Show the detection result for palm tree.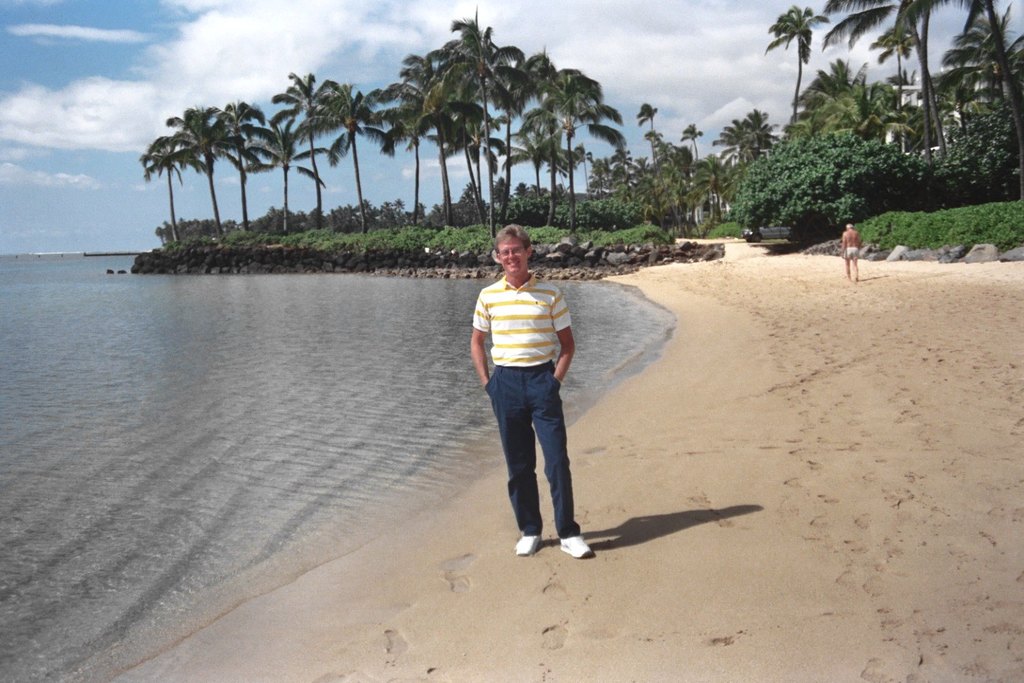
[x1=418, y1=68, x2=465, y2=225].
